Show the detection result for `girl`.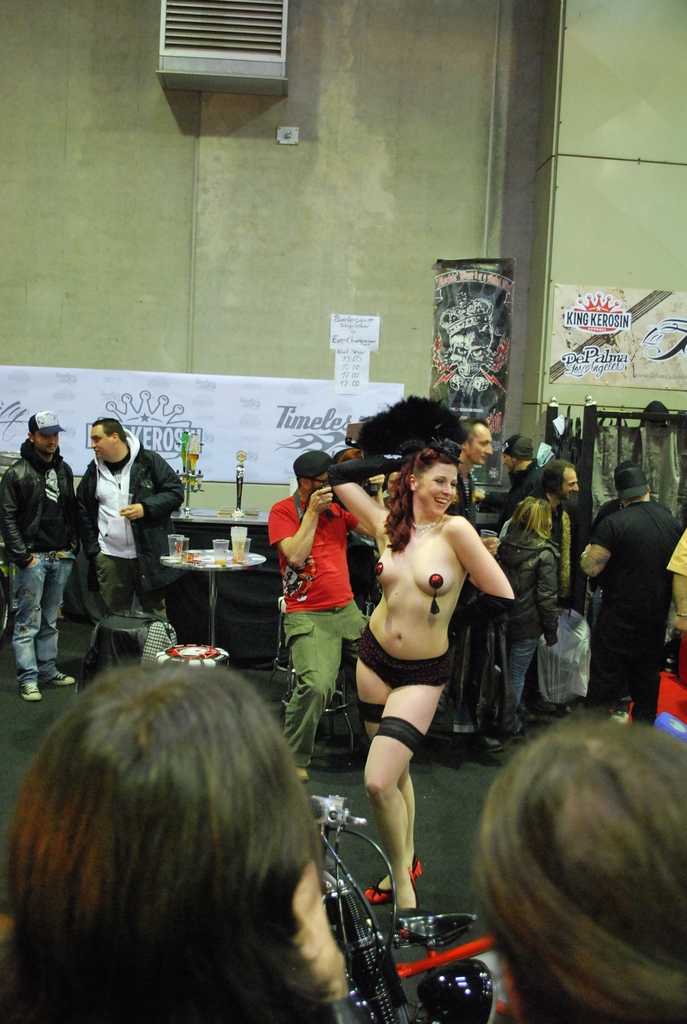
x1=477, y1=710, x2=686, y2=1023.
